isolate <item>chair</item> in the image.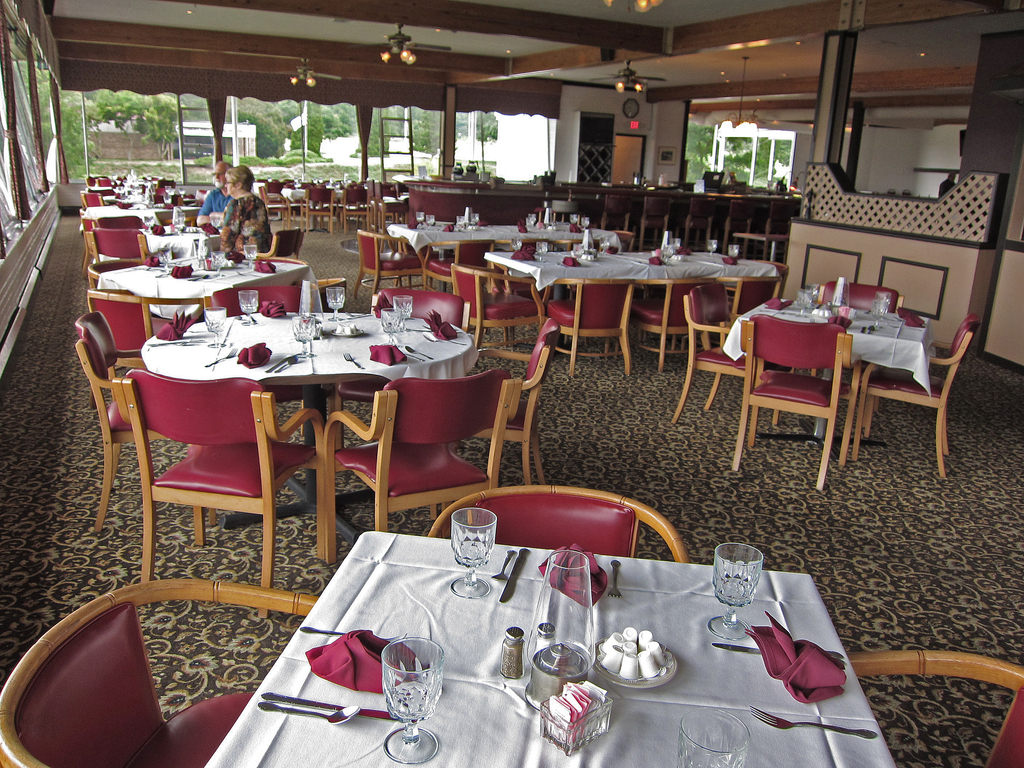
Isolated region: bbox=[351, 227, 429, 305].
